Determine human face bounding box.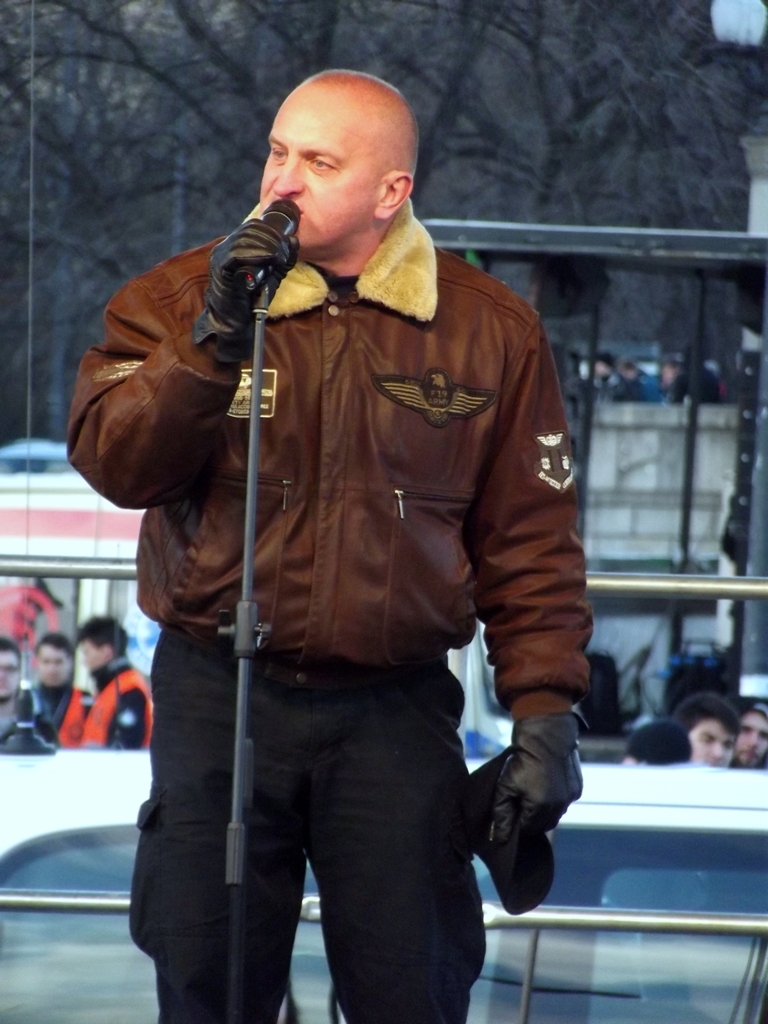
Determined: left=0, top=651, right=22, bottom=700.
